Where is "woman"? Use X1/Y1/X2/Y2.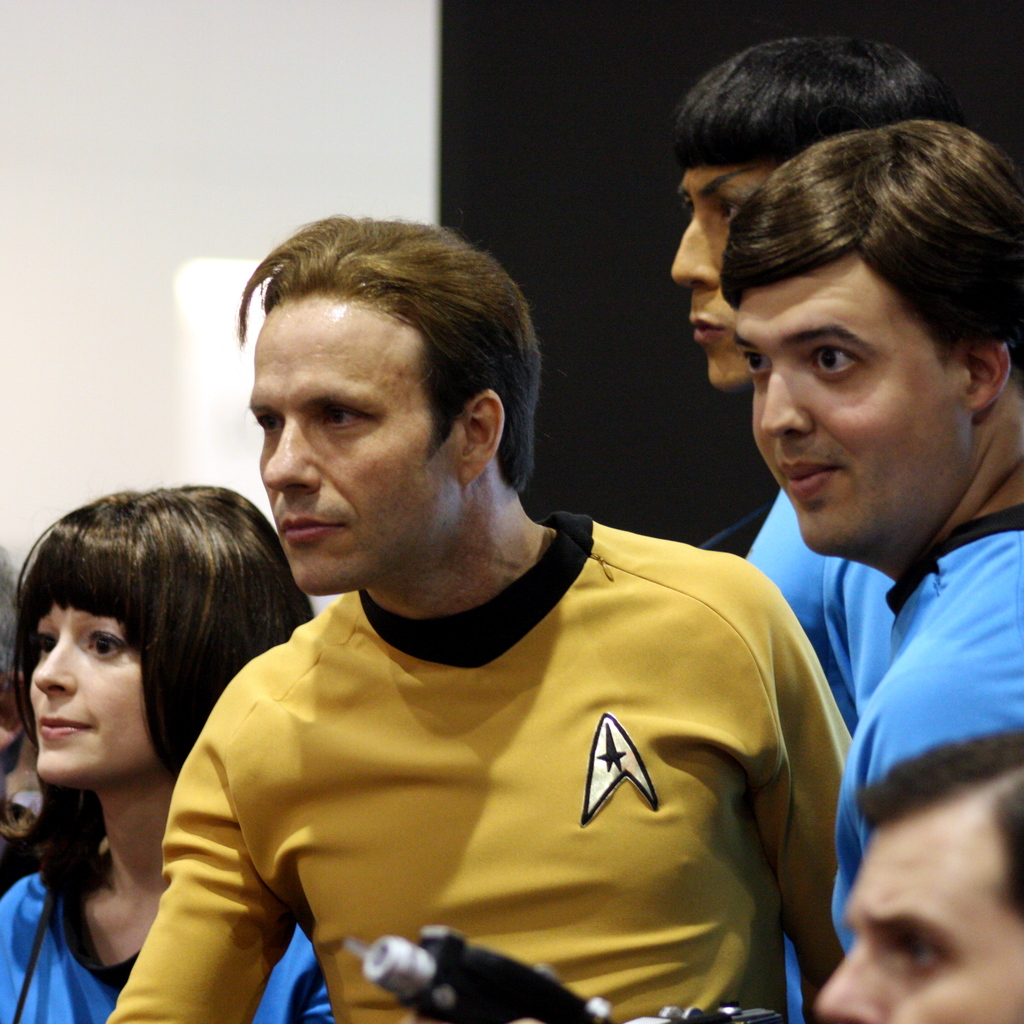
0/474/311/1020.
